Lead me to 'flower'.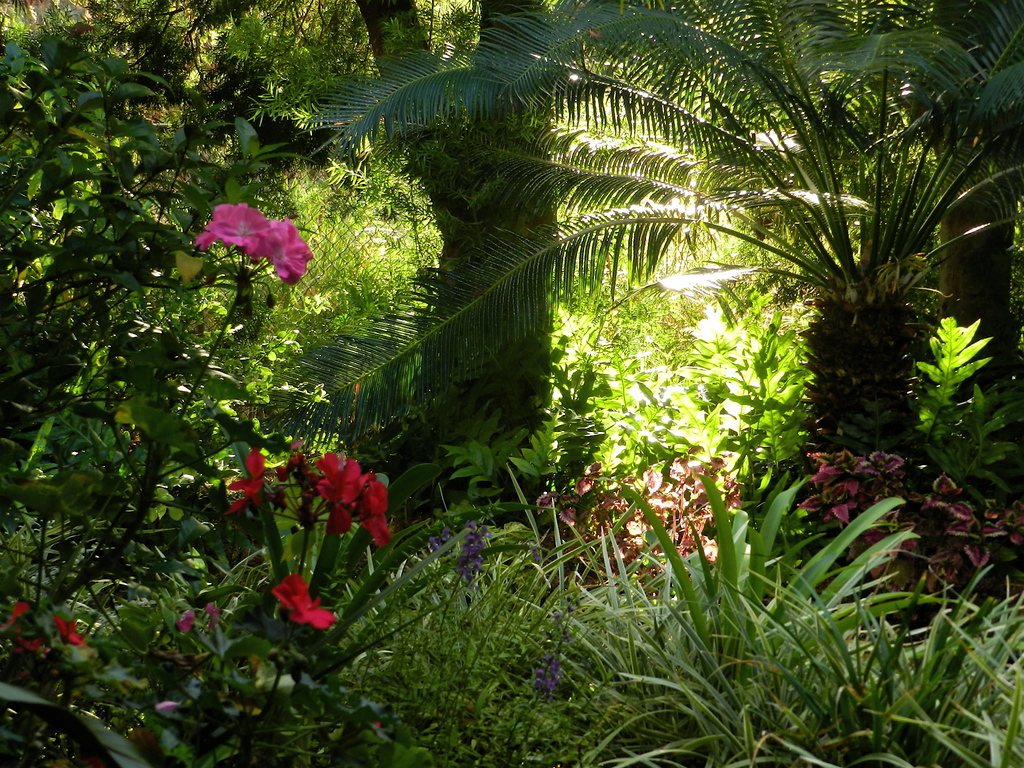
Lead to x1=225, y1=448, x2=267, y2=516.
